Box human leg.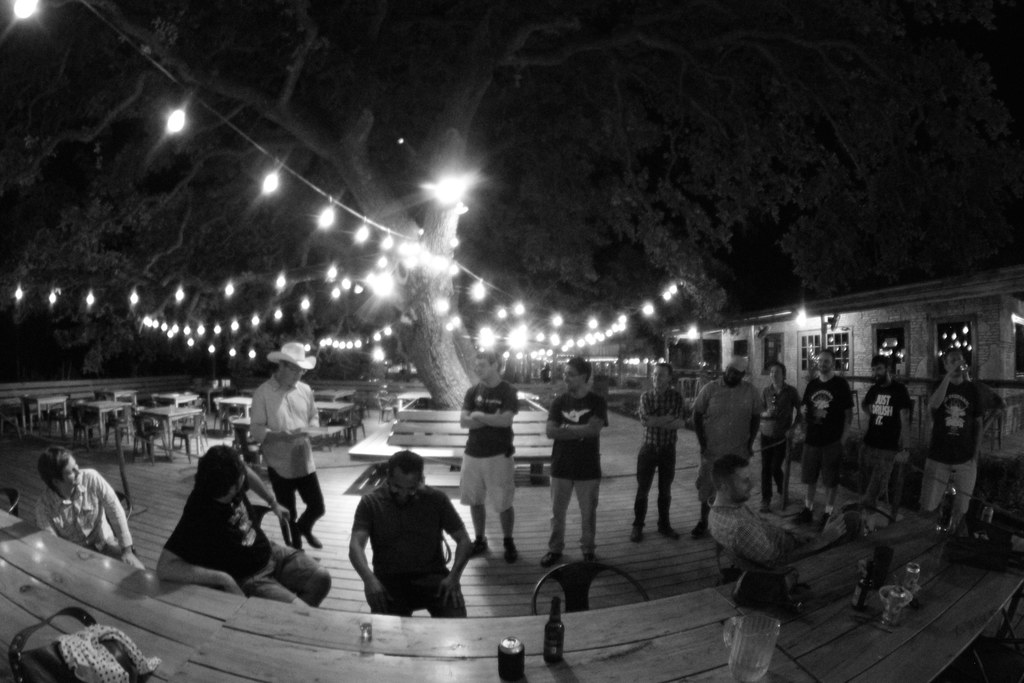
543/474/573/566.
